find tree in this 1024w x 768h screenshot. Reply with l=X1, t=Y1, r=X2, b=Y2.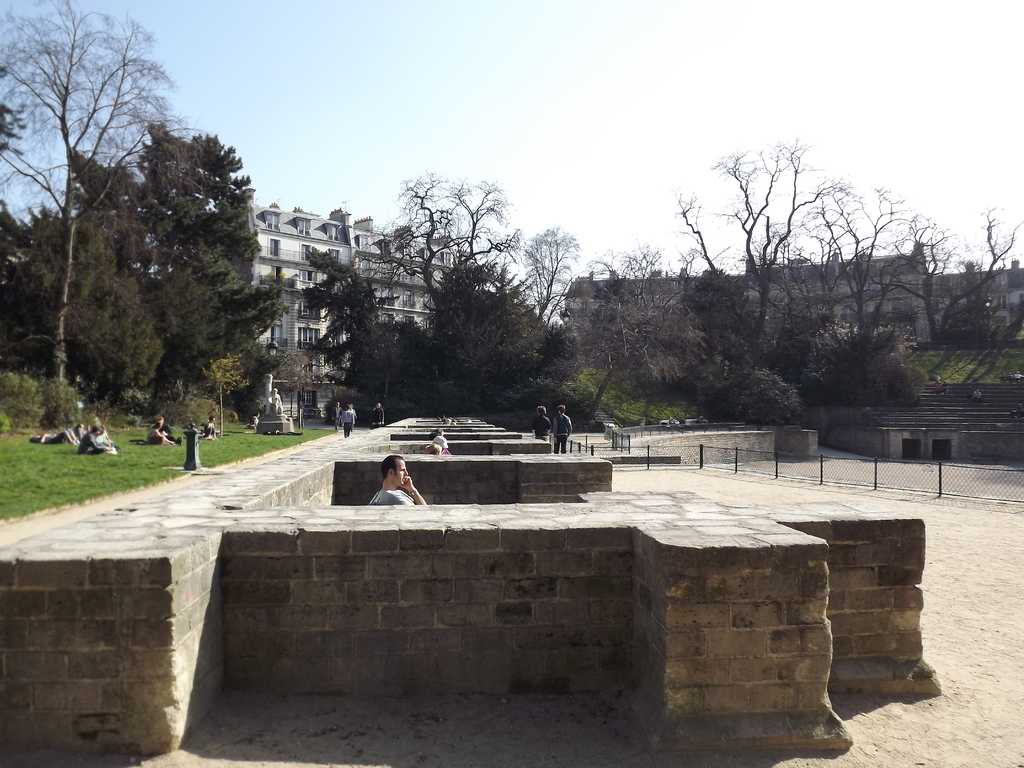
l=396, t=164, r=610, b=442.
